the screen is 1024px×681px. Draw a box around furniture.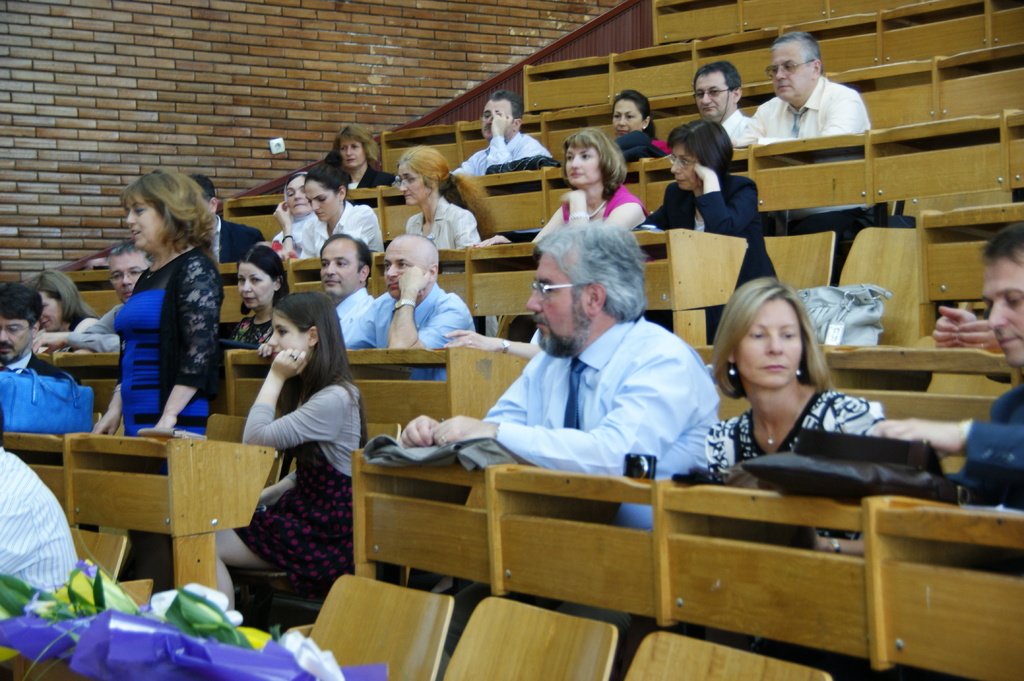
Rect(758, 230, 837, 294).
